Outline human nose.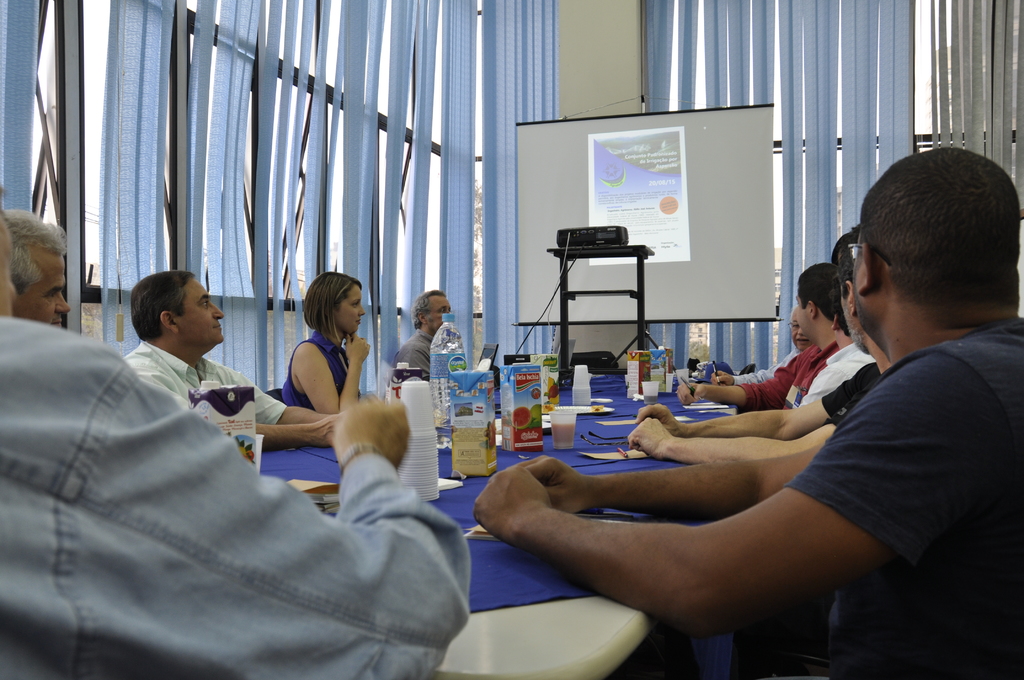
Outline: x1=358 y1=307 x2=368 y2=316.
